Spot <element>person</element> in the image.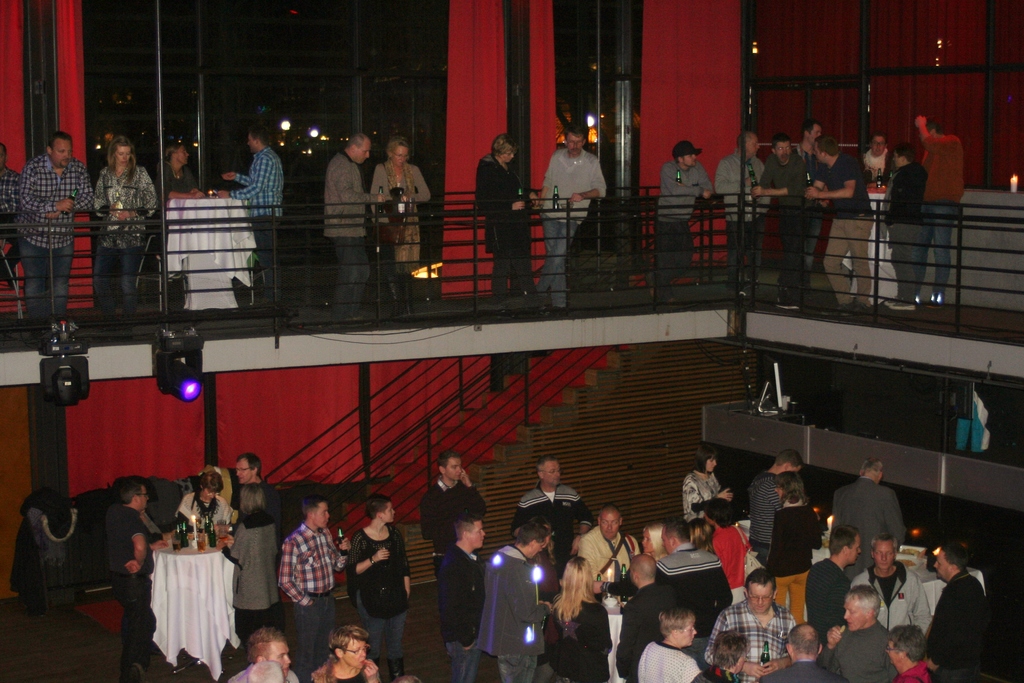
<element>person</element> found at <bbox>854, 539, 929, 632</bbox>.
